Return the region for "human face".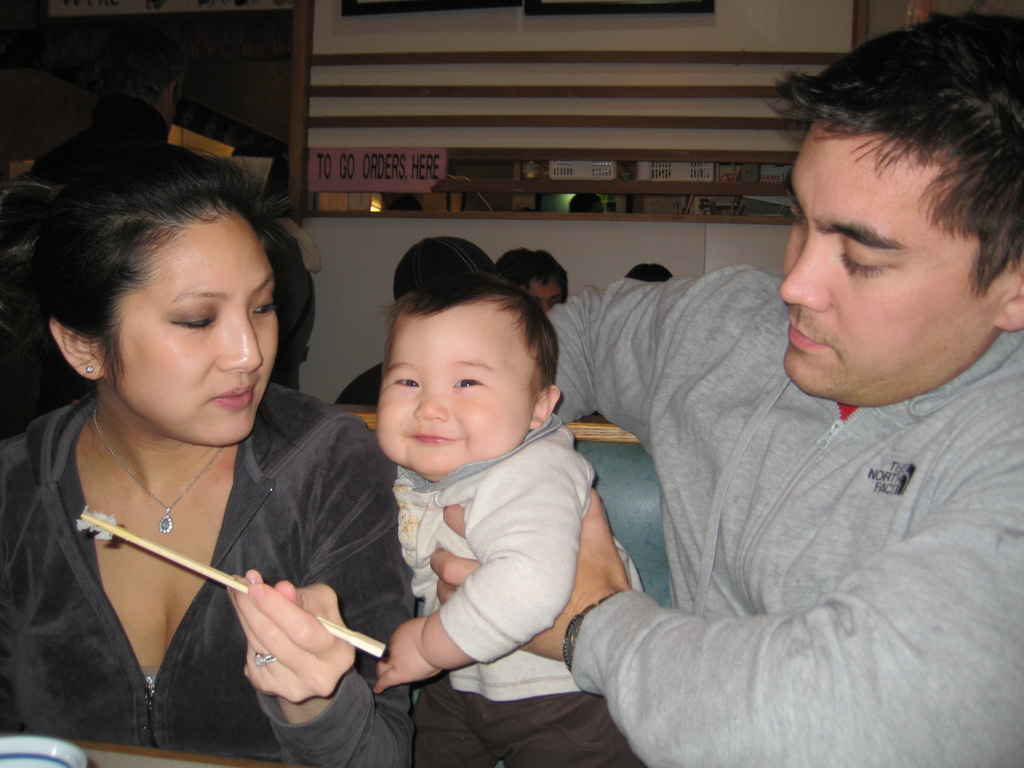
bbox=[783, 114, 989, 410].
